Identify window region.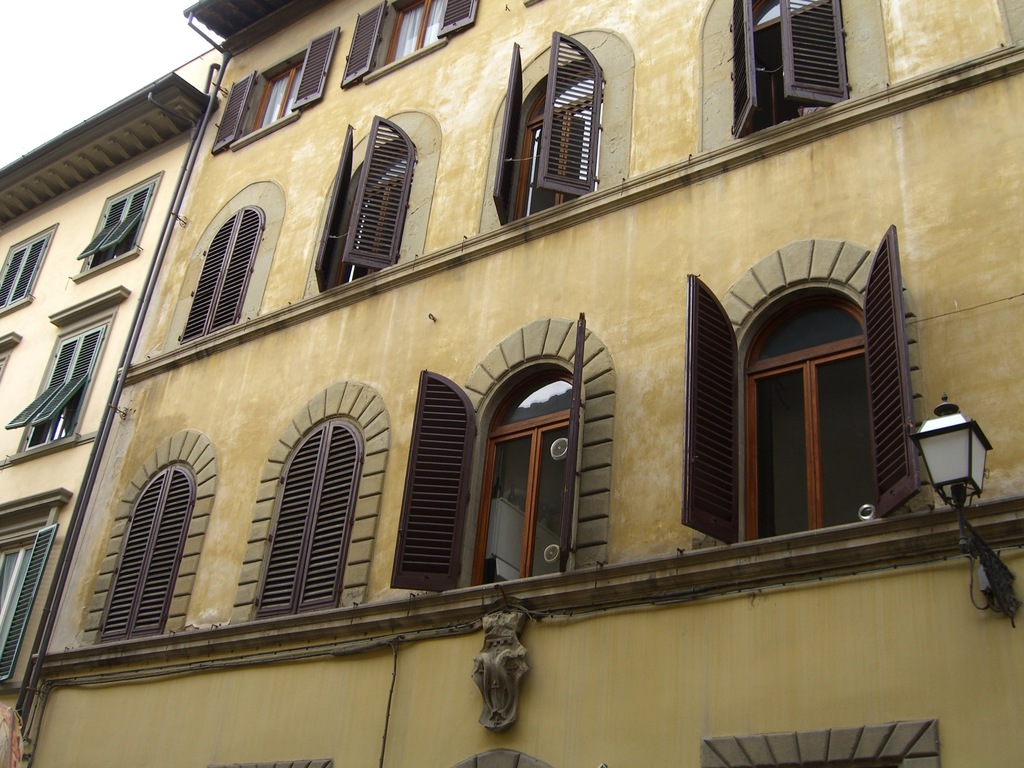
Region: <bbox>207, 24, 336, 150</bbox>.
